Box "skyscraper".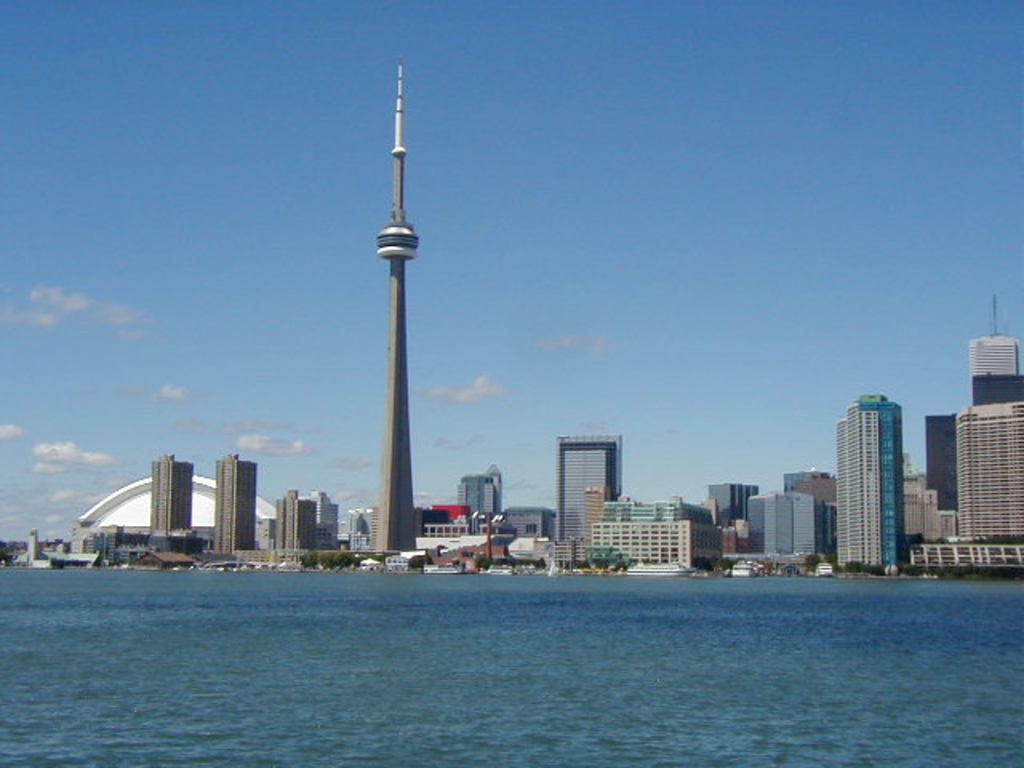
pyautogui.locateOnScreen(557, 435, 622, 541).
